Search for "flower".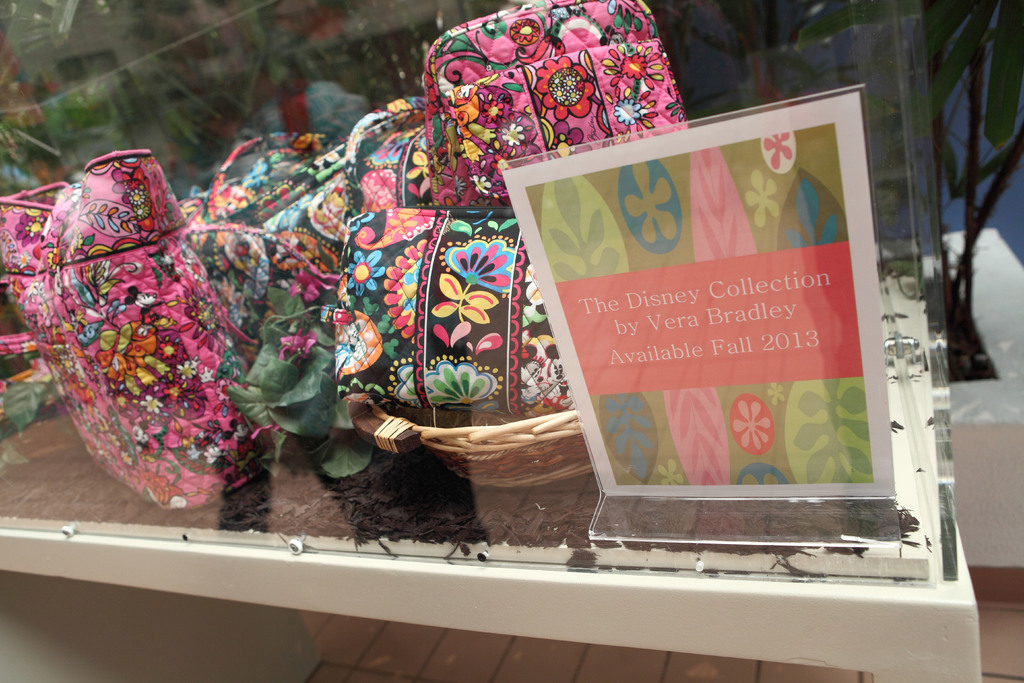
Found at (left=14, top=210, right=49, bottom=245).
